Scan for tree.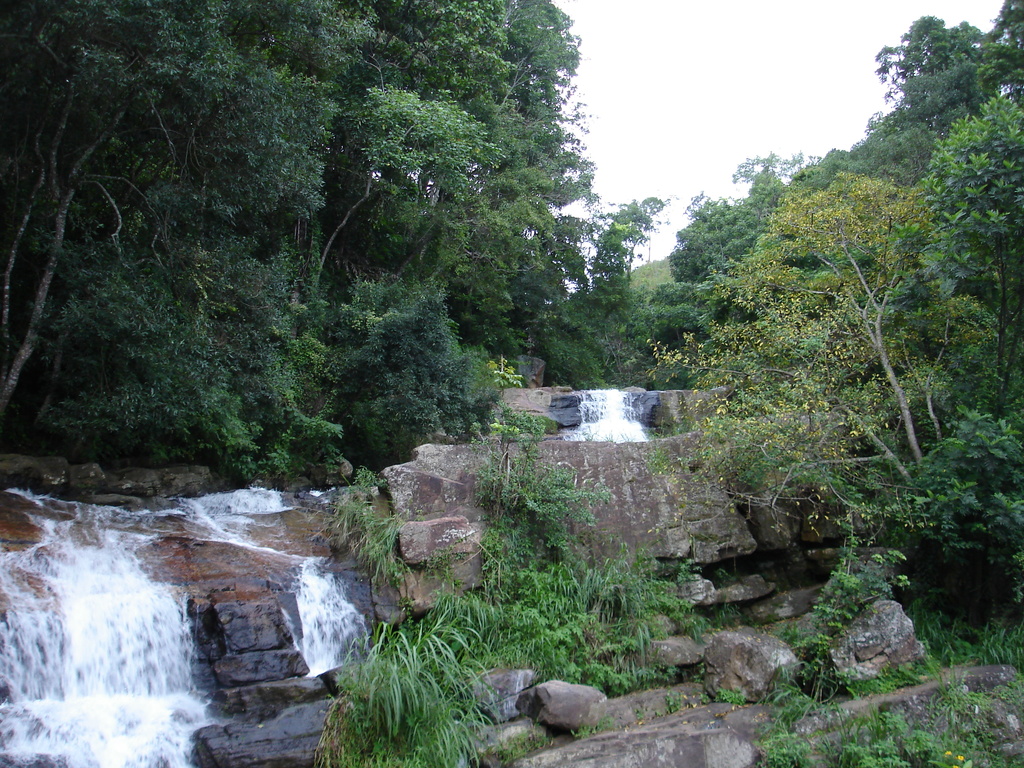
Scan result: left=988, top=0, right=1023, bottom=93.
